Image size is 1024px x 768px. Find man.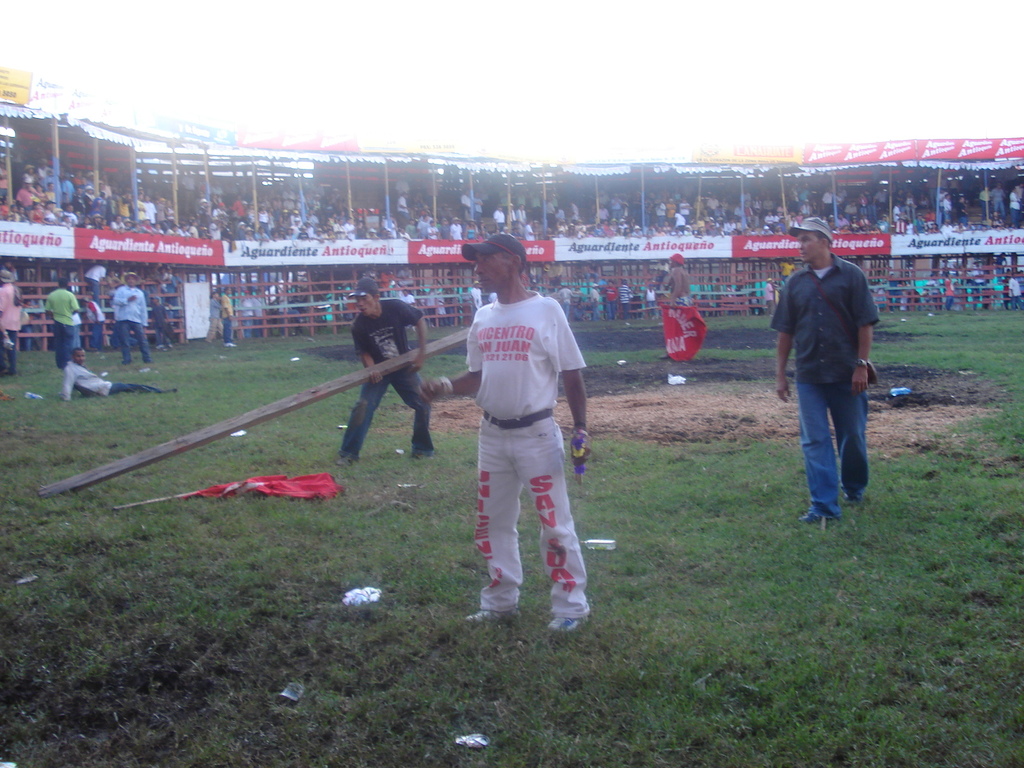
l=113, t=273, r=157, b=364.
